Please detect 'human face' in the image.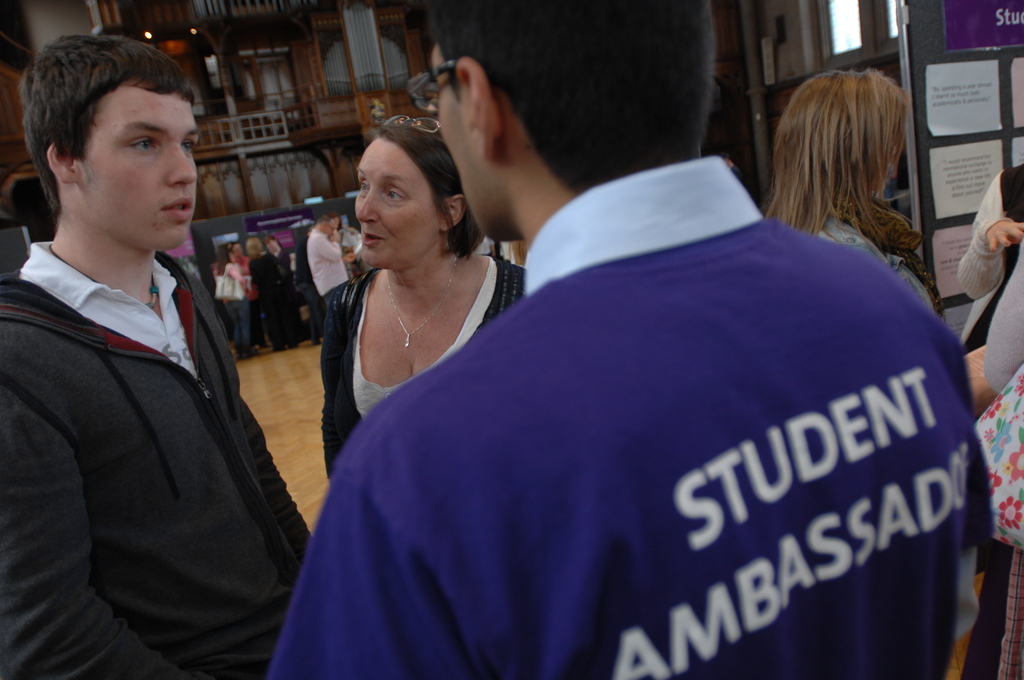
[x1=420, y1=35, x2=497, y2=244].
